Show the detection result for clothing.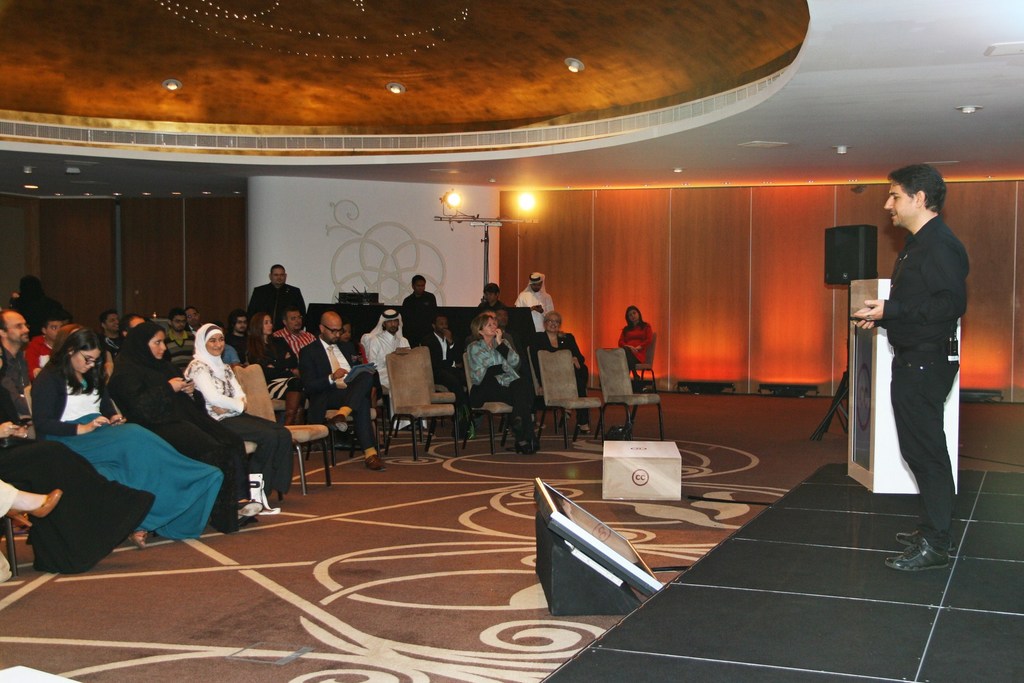
[618,320,653,372].
